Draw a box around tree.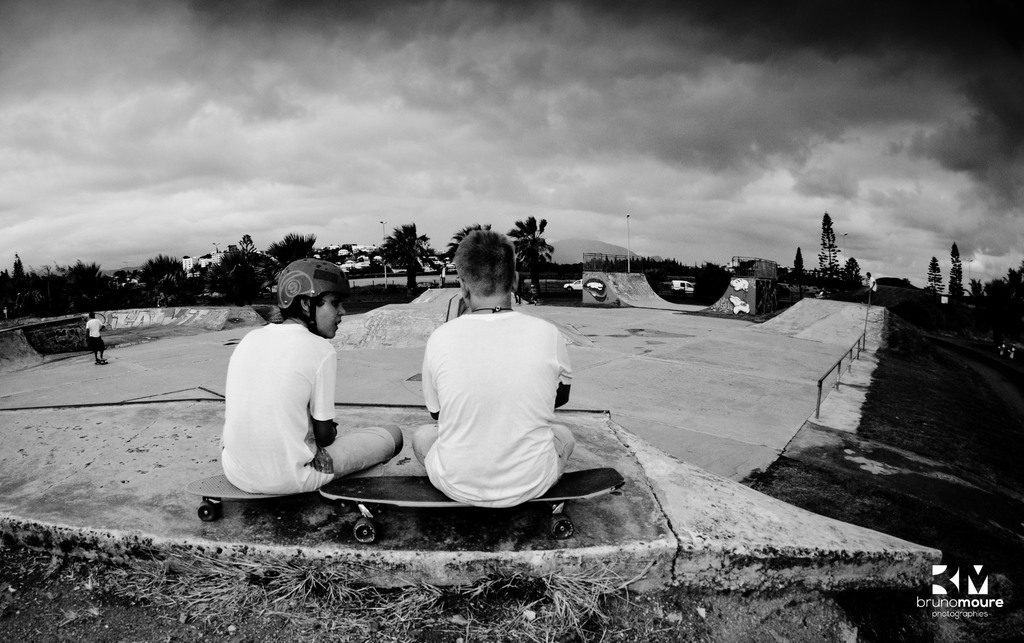
crop(10, 248, 30, 299).
